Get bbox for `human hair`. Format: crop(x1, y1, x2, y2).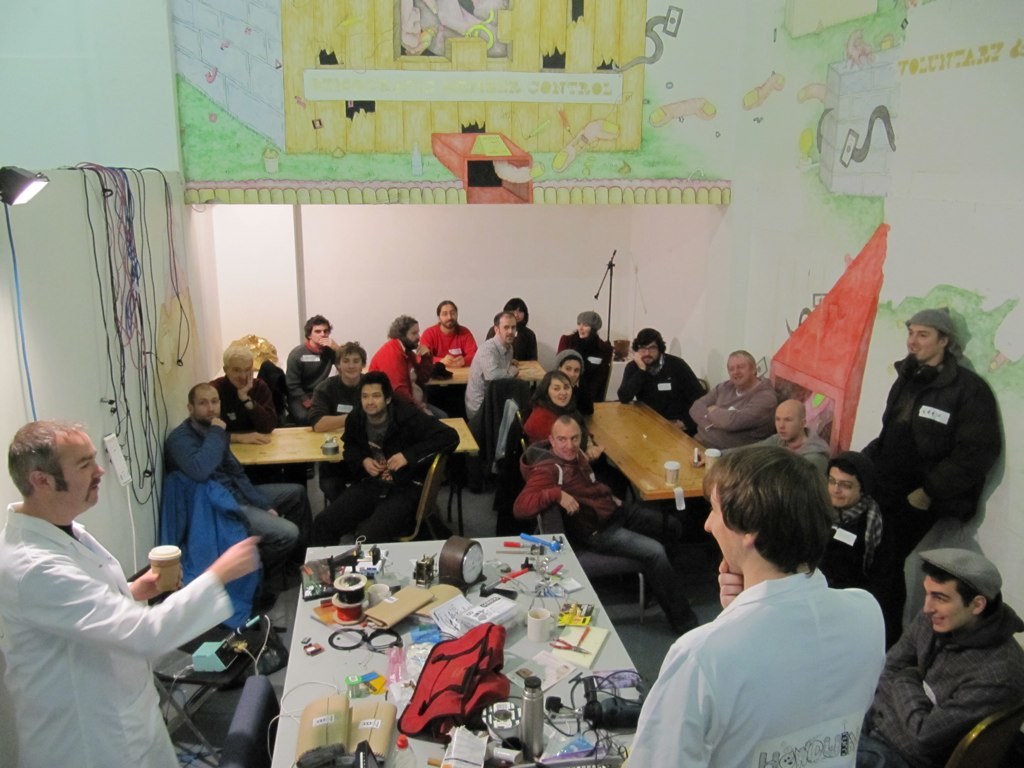
crop(305, 314, 333, 341).
